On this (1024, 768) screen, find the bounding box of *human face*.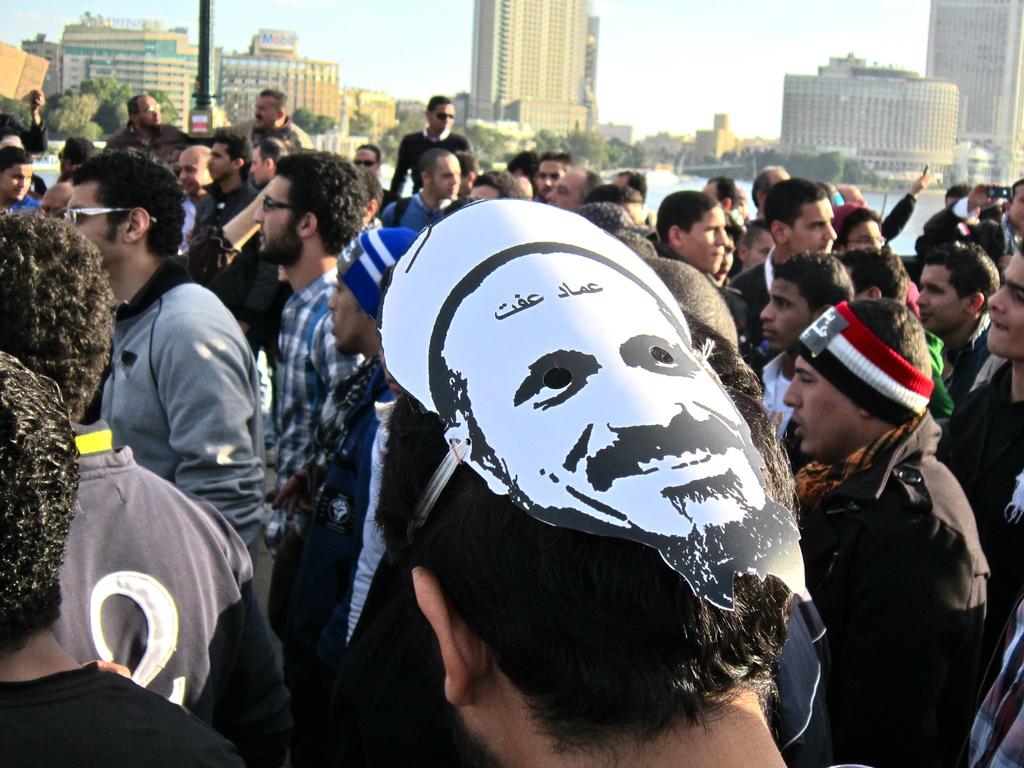
Bounding box: crop(182, 148, 212, 195).
